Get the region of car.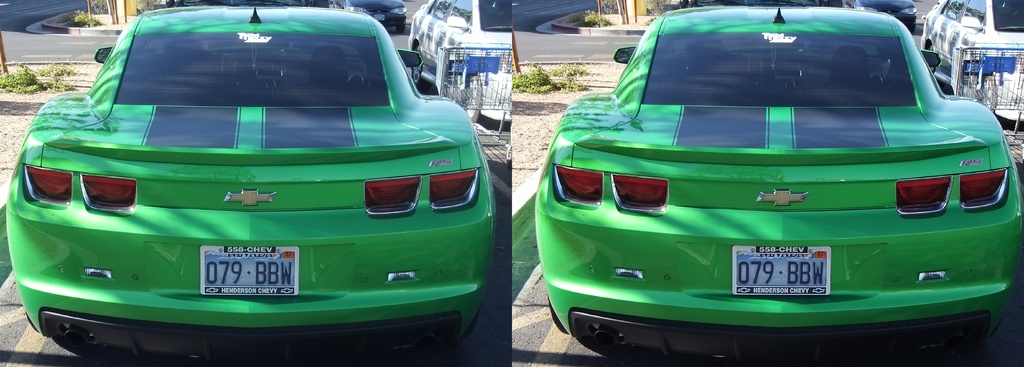
region(866, 1, 922, 31).
